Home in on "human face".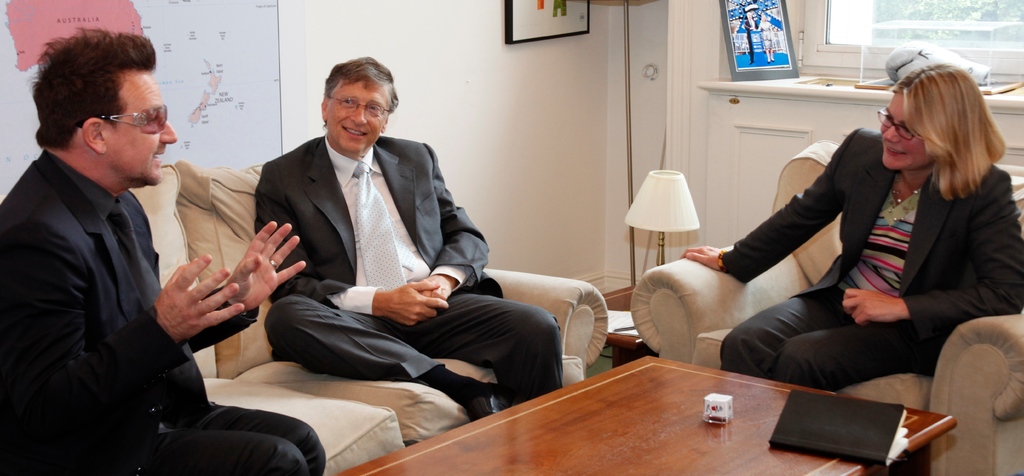
Homed in at (x1=321, y1=86, x2=385, y2=150).
